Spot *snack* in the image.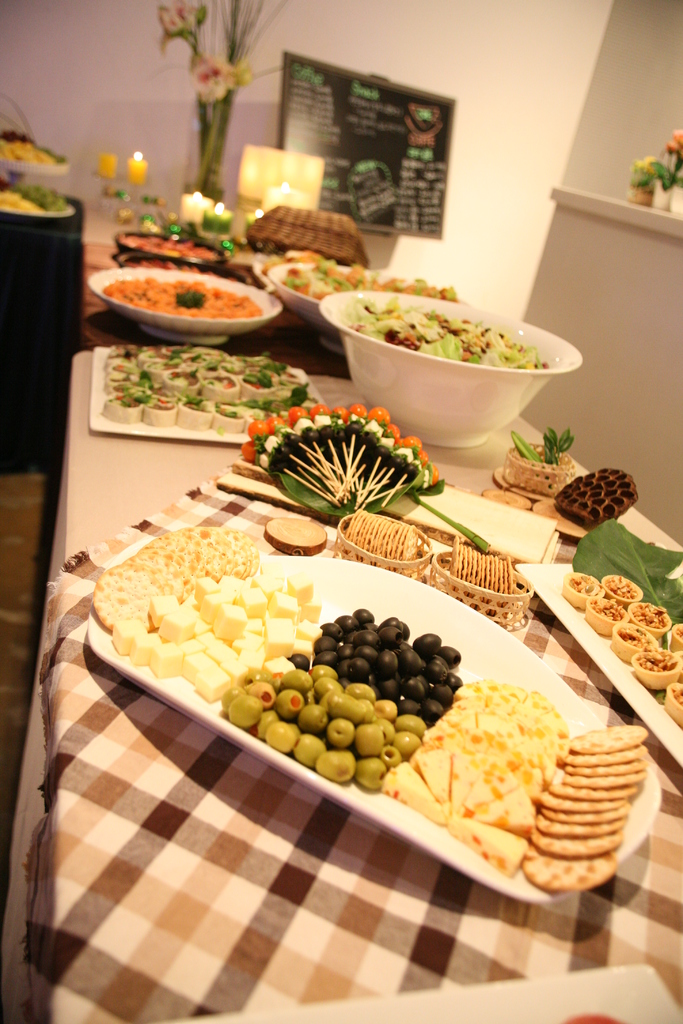
*snack* found at 588:603:625:629.
